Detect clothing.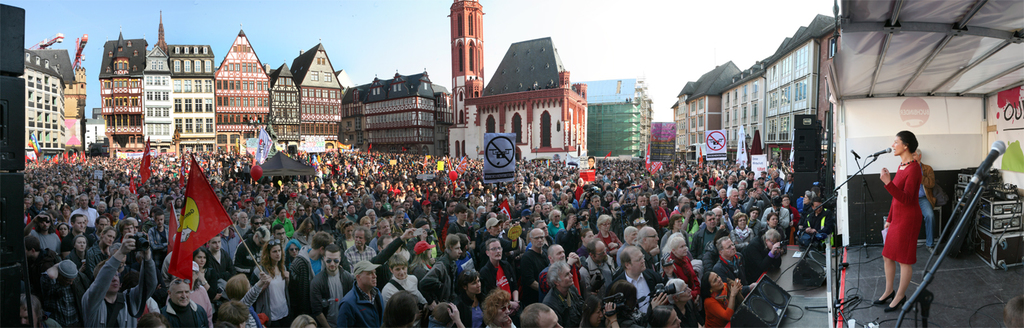
Detected at (x1=36, y1=272, x2=81, y2=327).
